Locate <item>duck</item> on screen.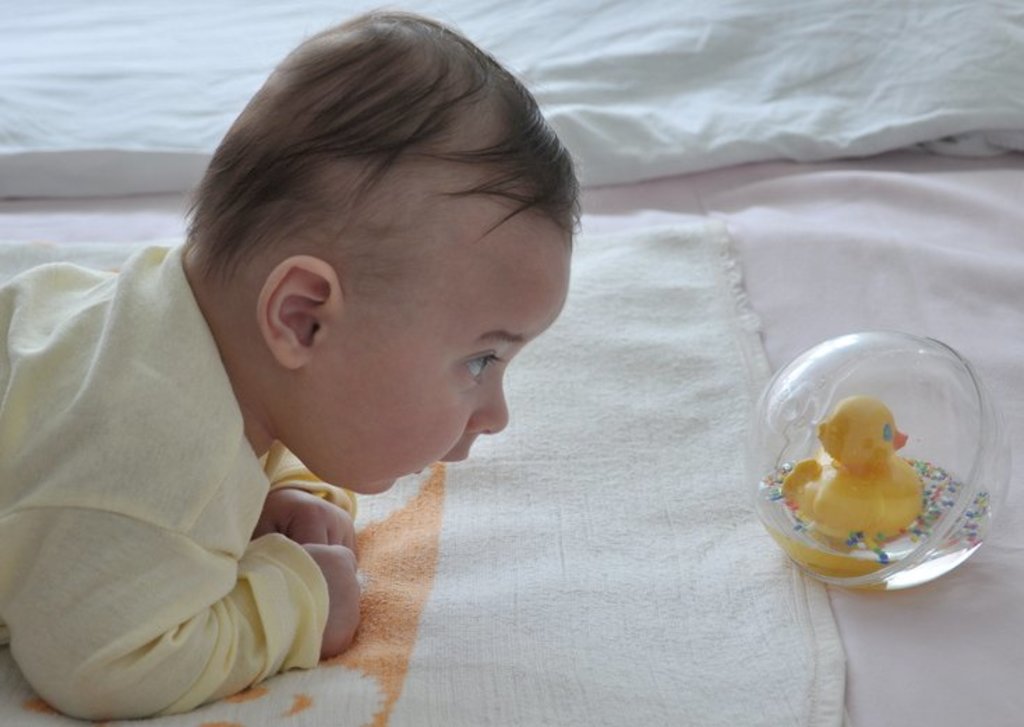
On screen at select_region(785, 398, 925, 548).
